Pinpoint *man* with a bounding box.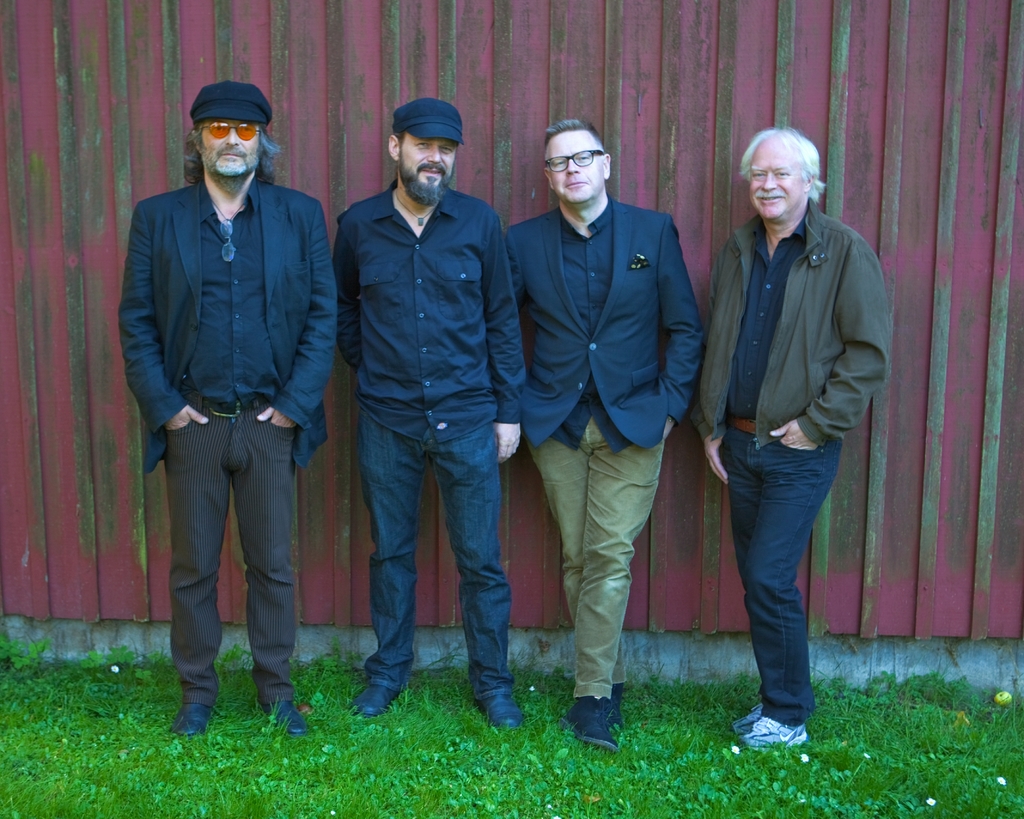
[left=330, top=98, right=524, bottom=729].
